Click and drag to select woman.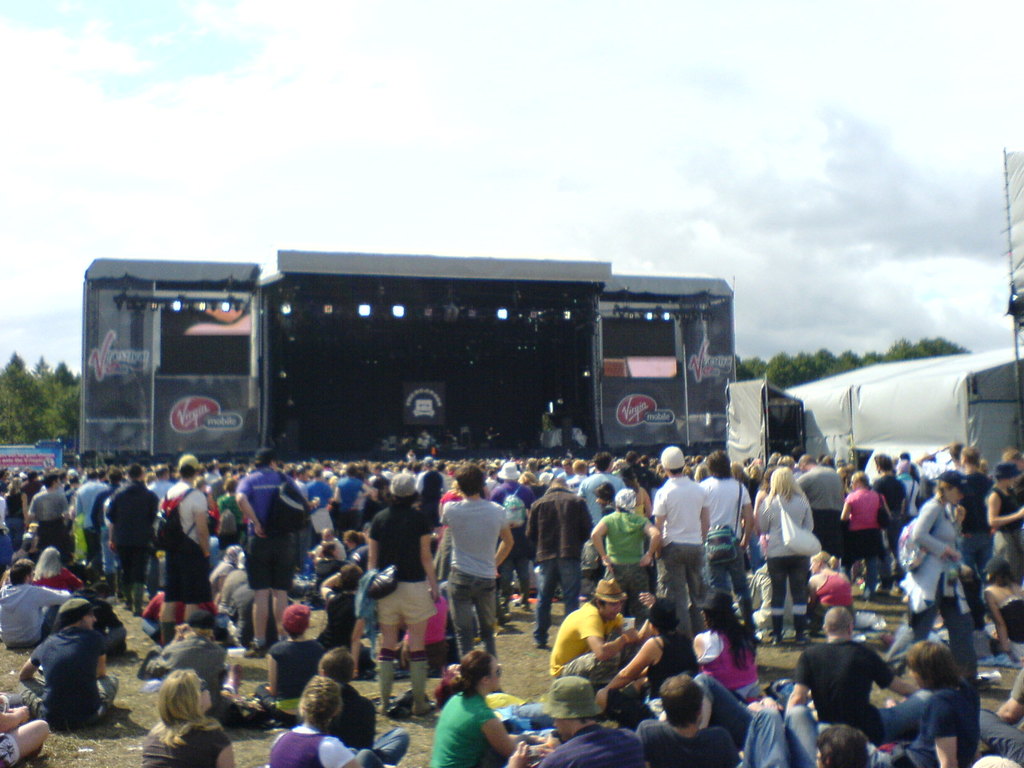
Selection: [x1=987, y1=463, x2=1023, y2=584].
